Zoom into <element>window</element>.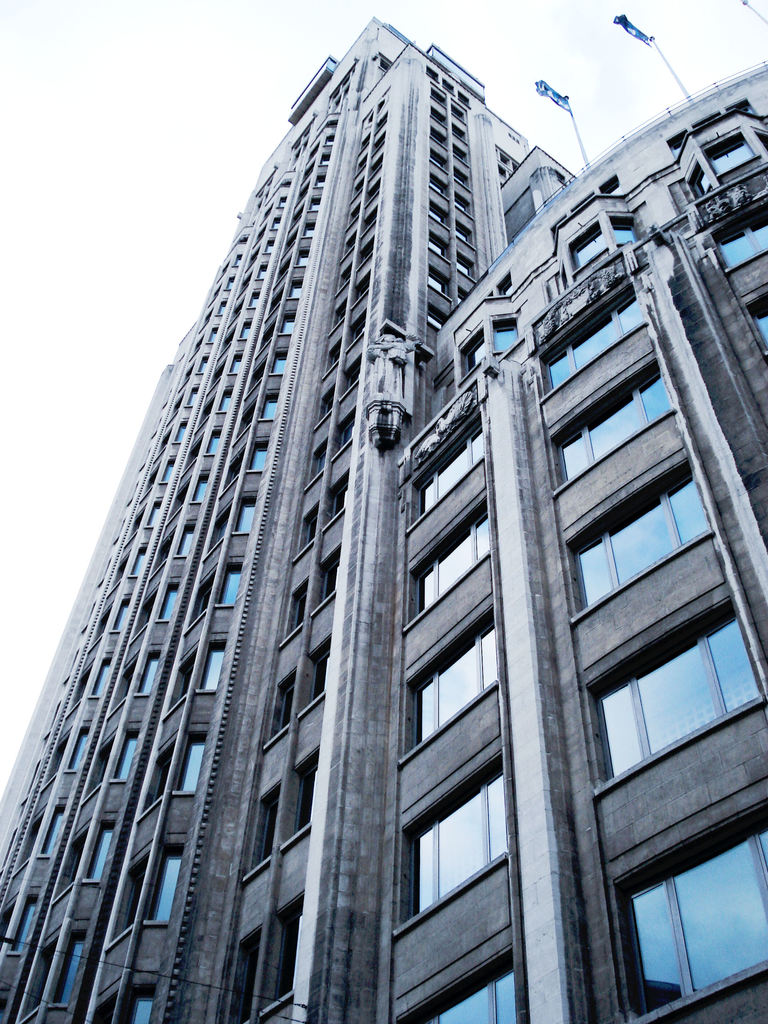
Zoom target: (x1=248, y1=290, x2=262, y2=309).
